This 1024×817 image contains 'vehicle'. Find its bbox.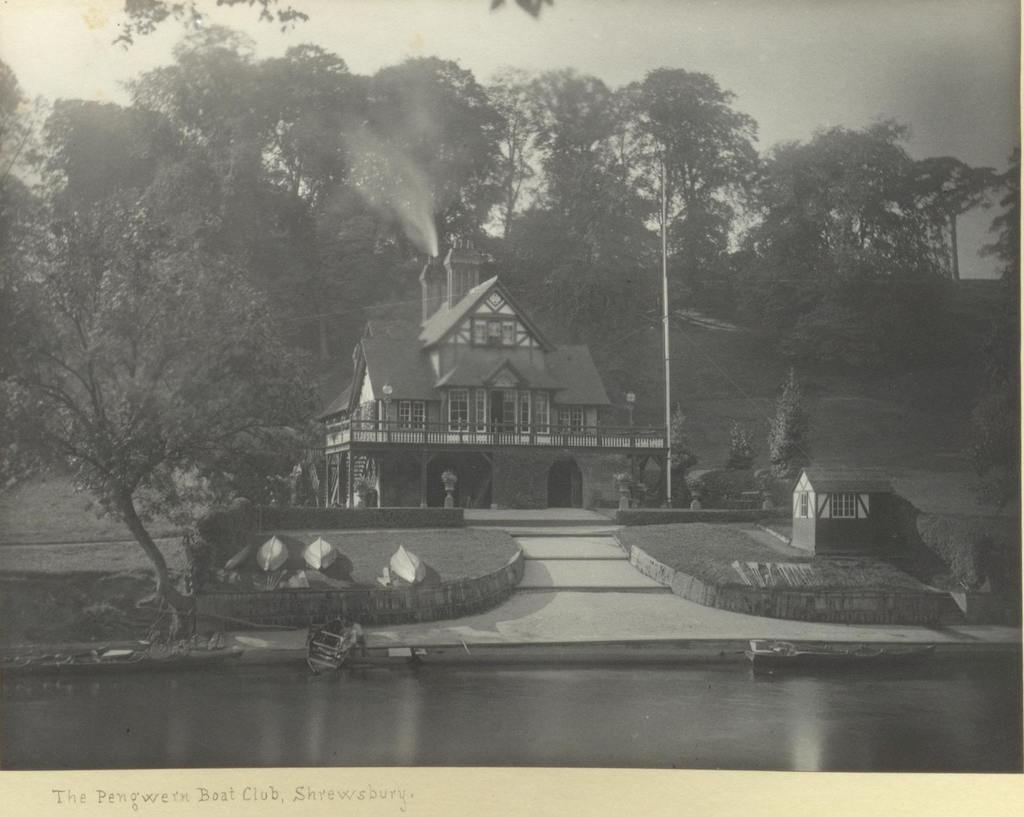
387 546 428 583.
